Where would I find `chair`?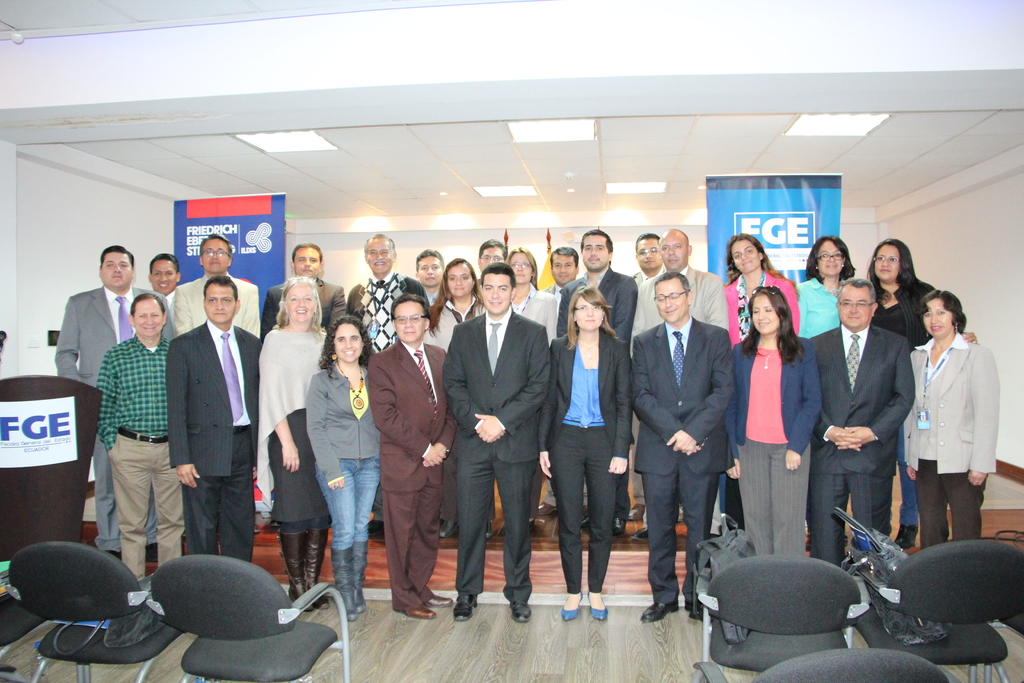
At Rect(0, 575, 84, 682).
